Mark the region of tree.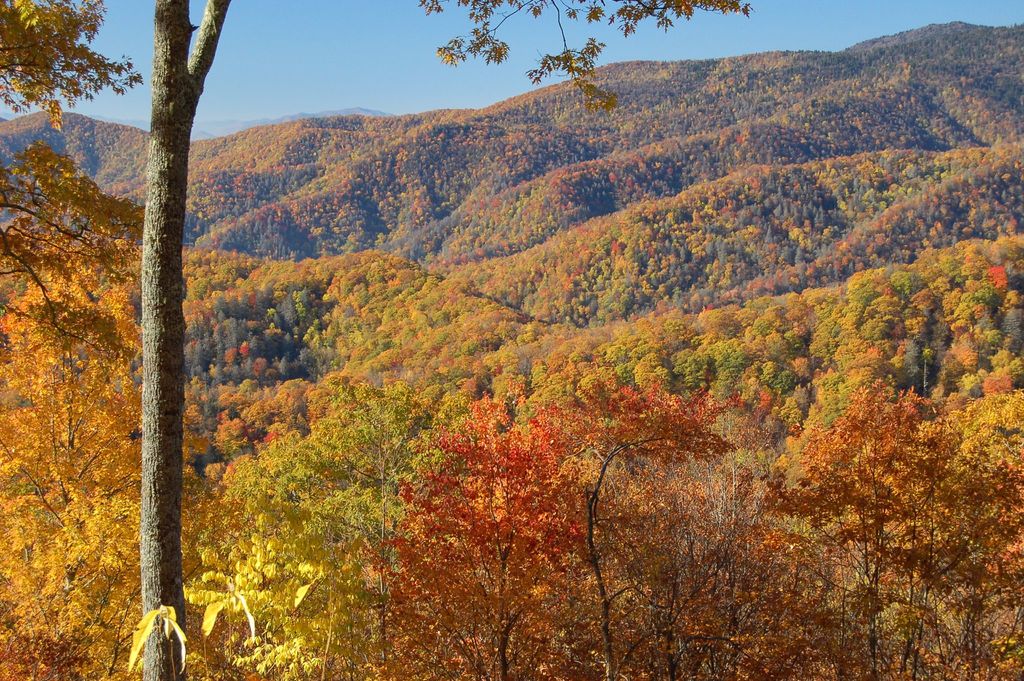
Region: pyautogui.locateOnScreen(0, 8, 759, 664).
